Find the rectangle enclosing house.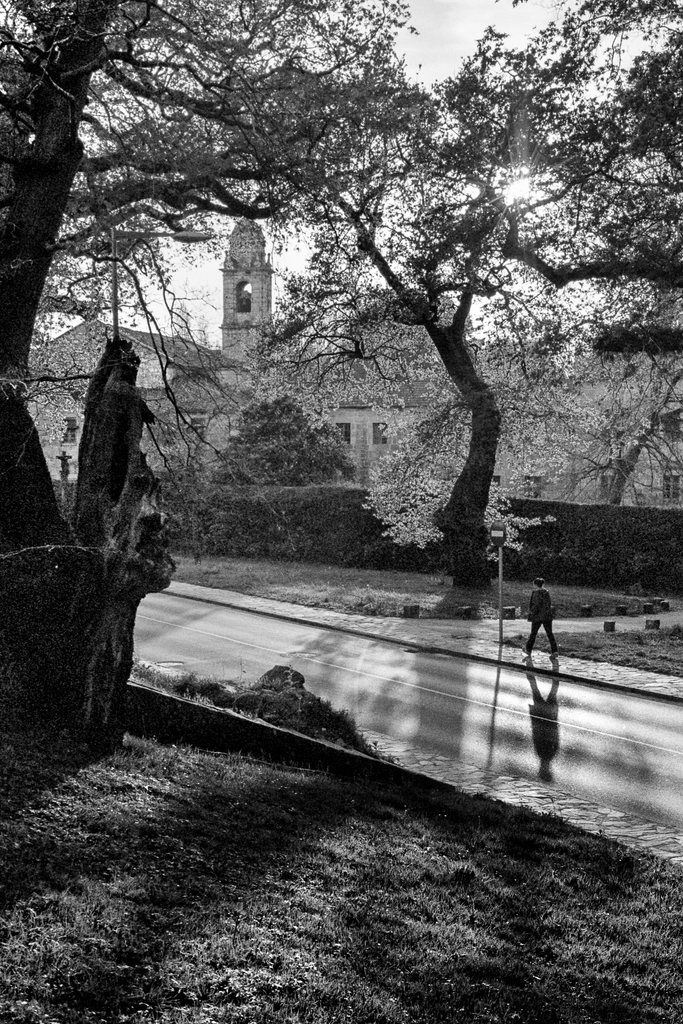
{"left": 198, "top": 184, "right": 293, "bottom": 345}.
